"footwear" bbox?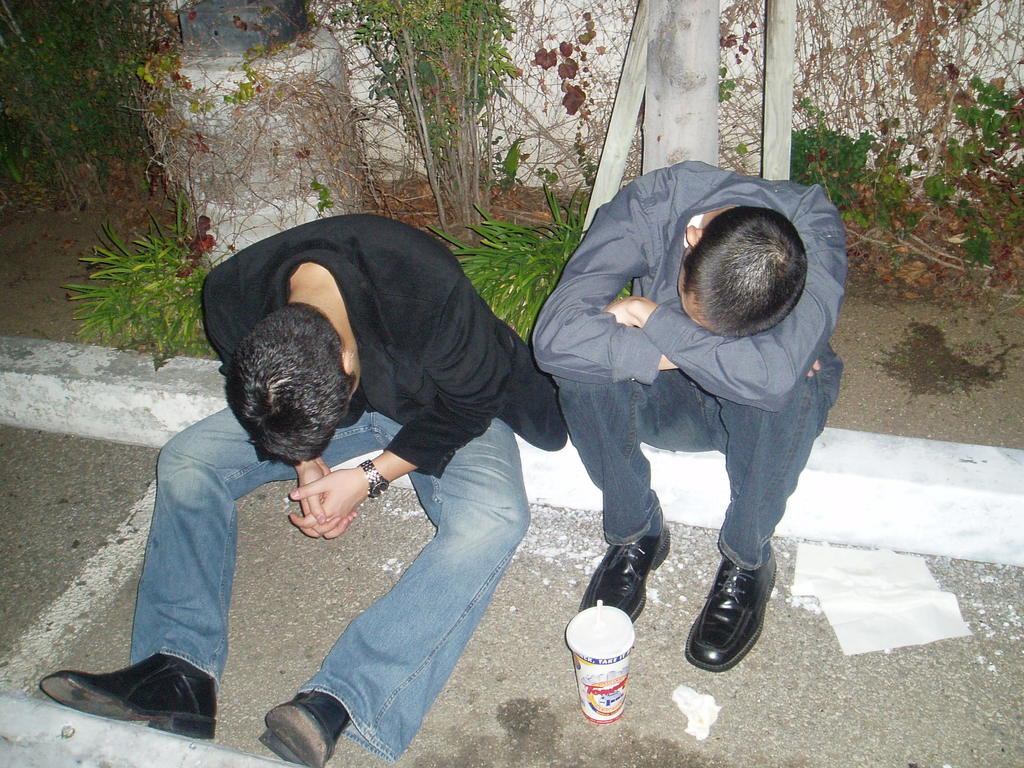
570 525 672 621
